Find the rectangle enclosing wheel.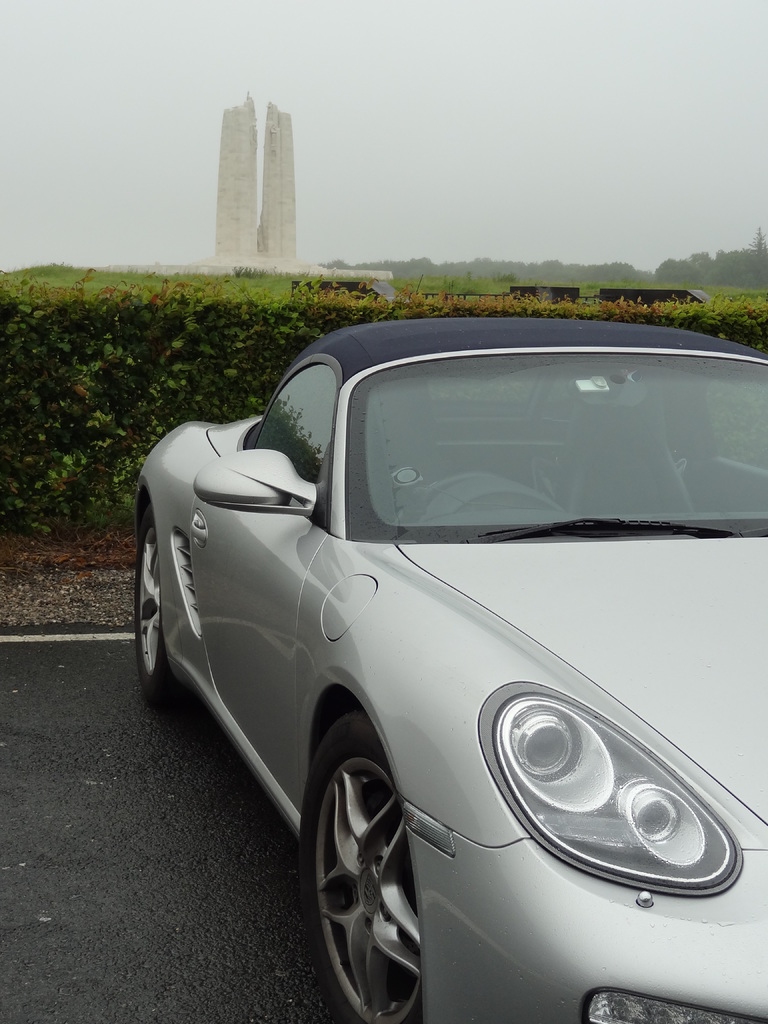
box(419, 474, 493, 514).
